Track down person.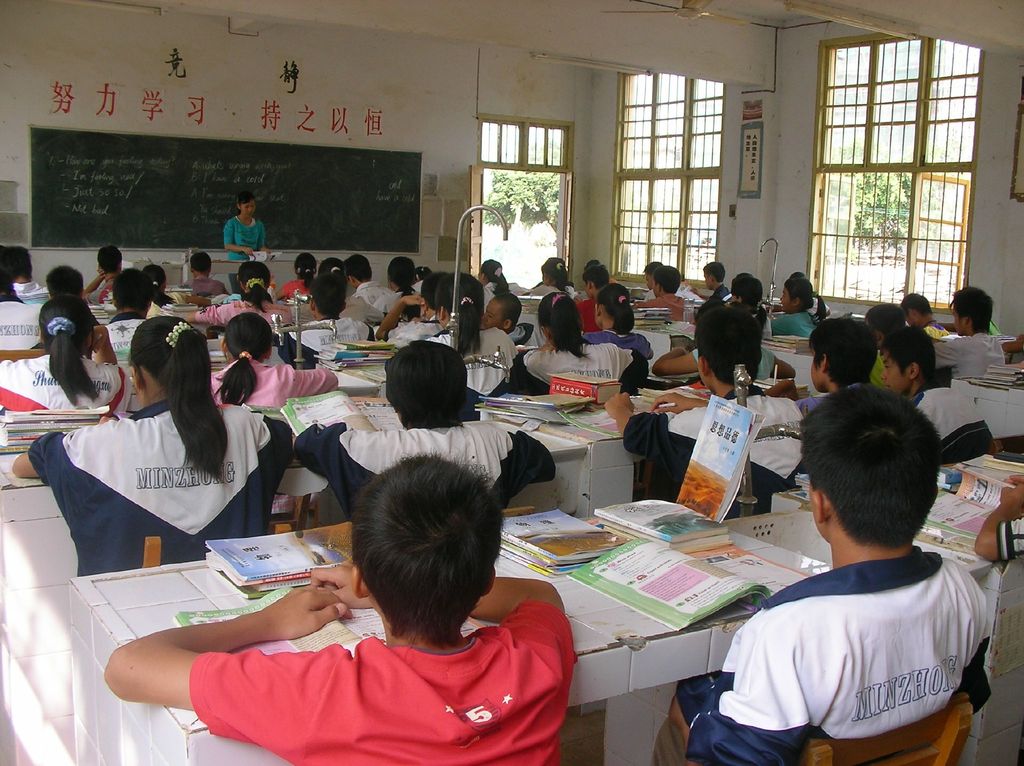
Tracked to crop(5, 247, 51, 304).
